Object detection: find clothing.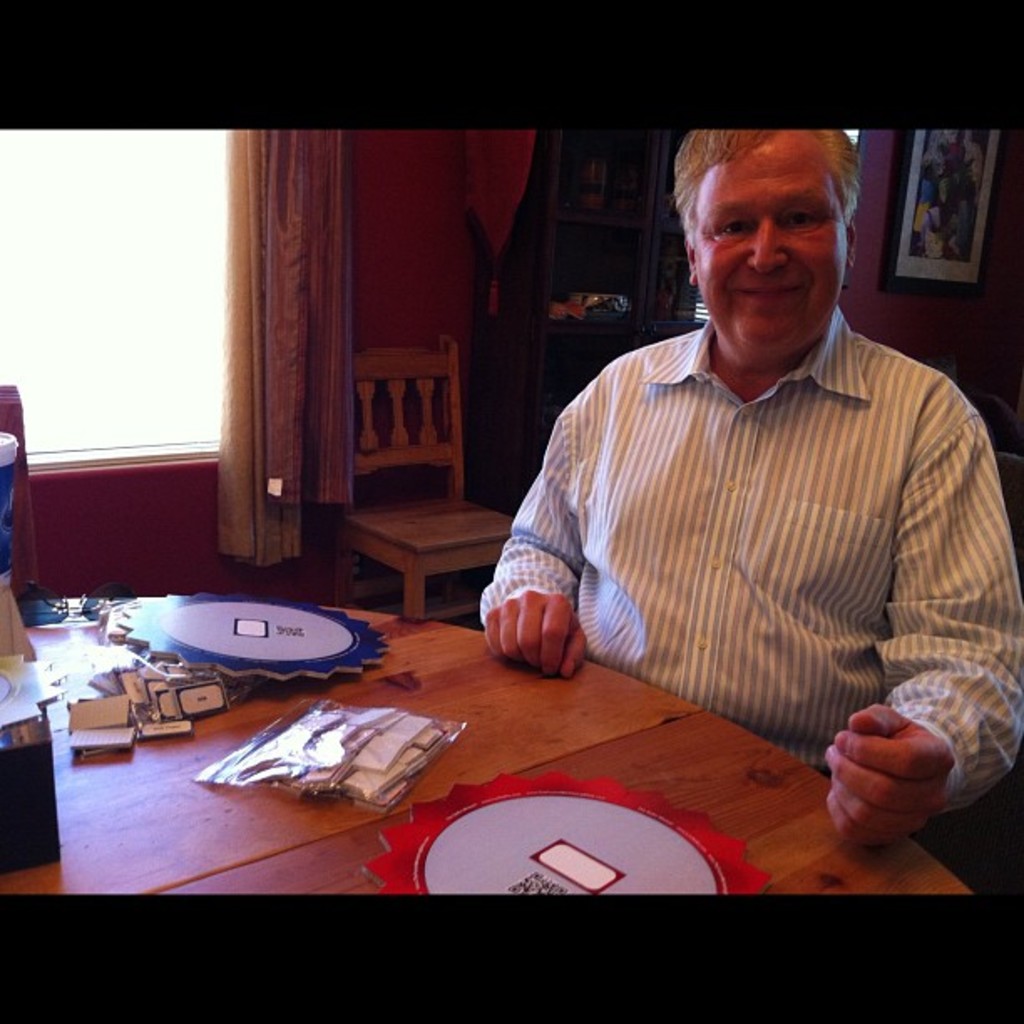
[left=490, top=259, right=1002, bottom=800].
